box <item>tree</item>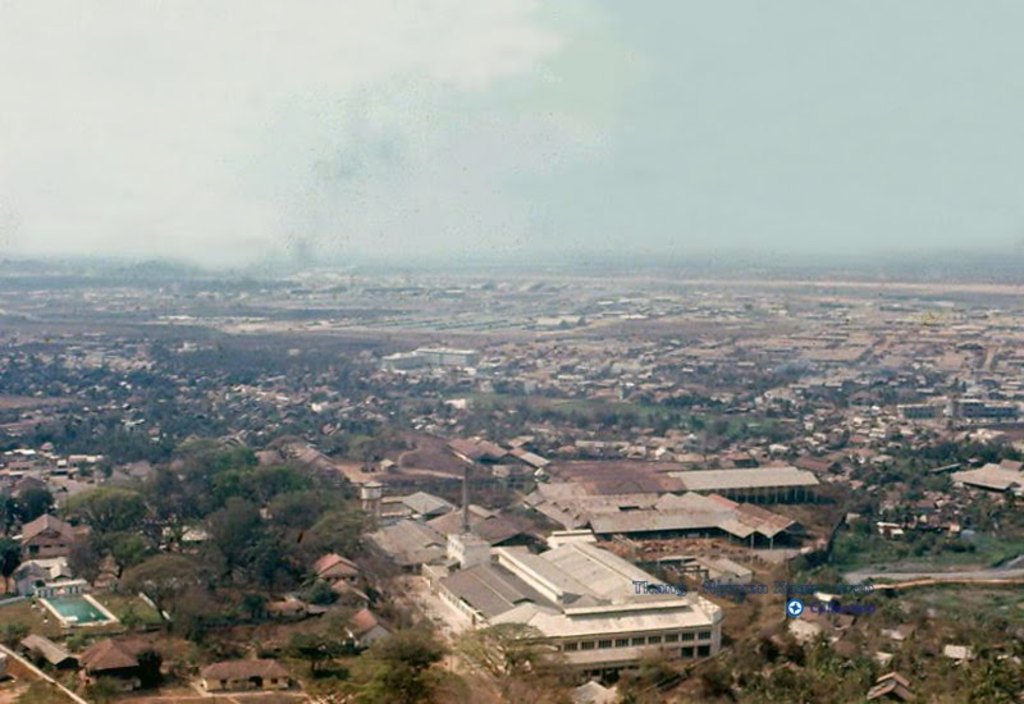
[left=143, top=343, right=170, bottom=364]
